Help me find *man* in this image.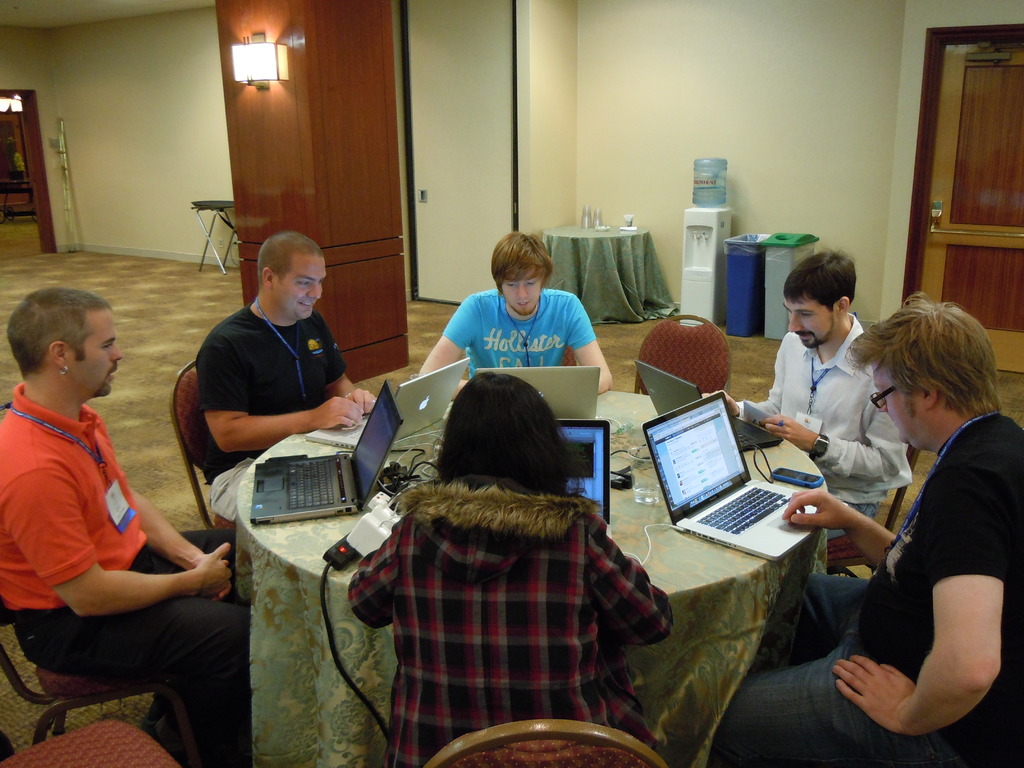
Found it: <box>711,294,1023,767</box>.
